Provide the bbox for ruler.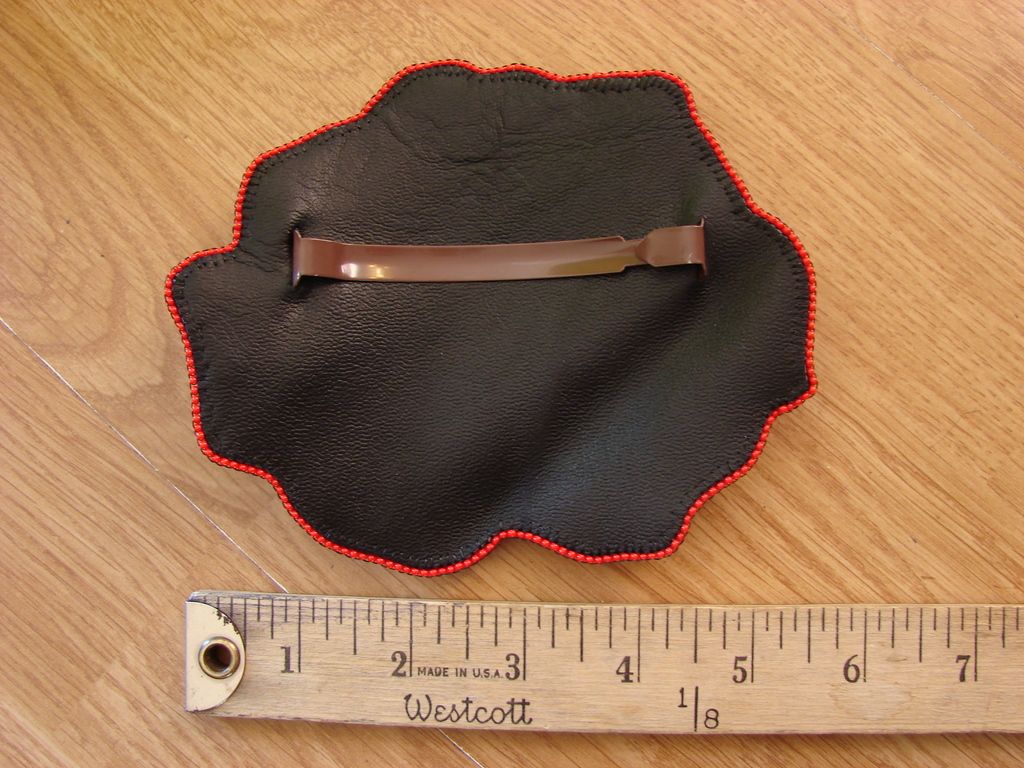
select_region(181, 590, 1023, 738).
